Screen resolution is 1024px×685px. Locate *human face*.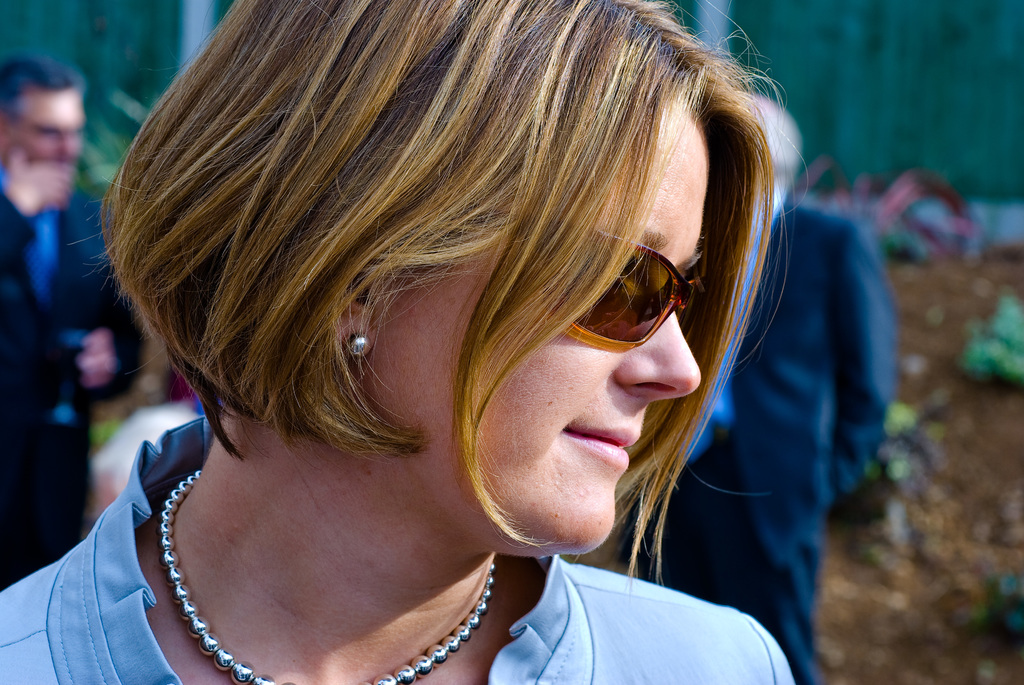
detection(367, 106, 703, 555).
